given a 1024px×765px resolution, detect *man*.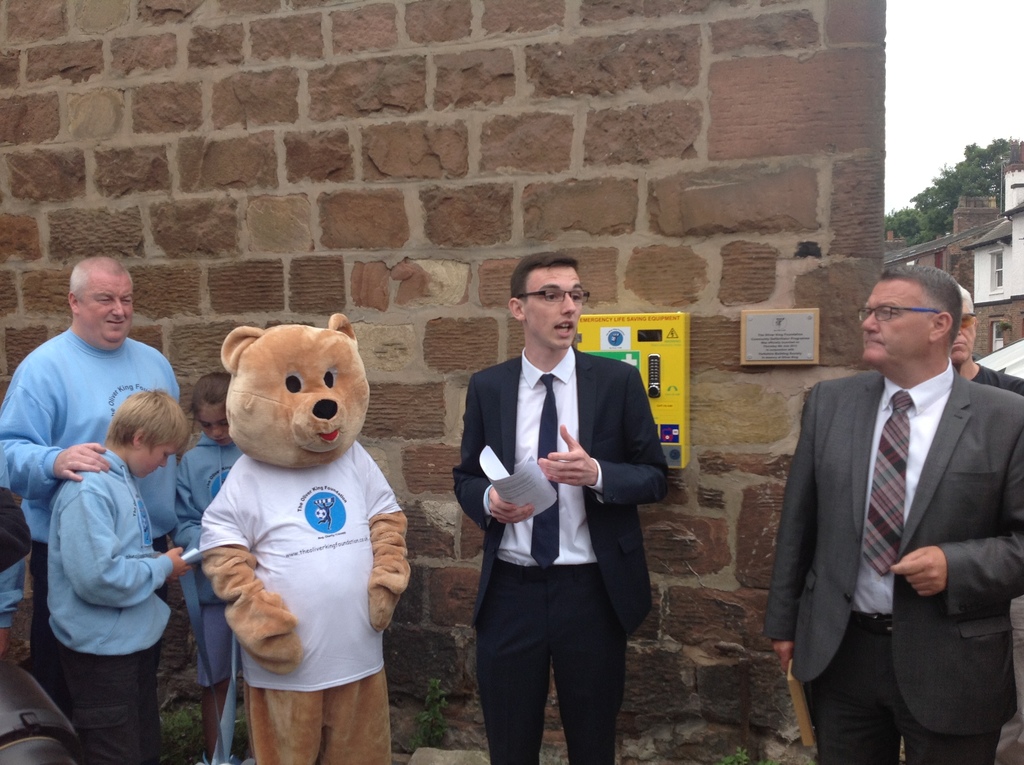
rect(950, 285, 1023, 397).
